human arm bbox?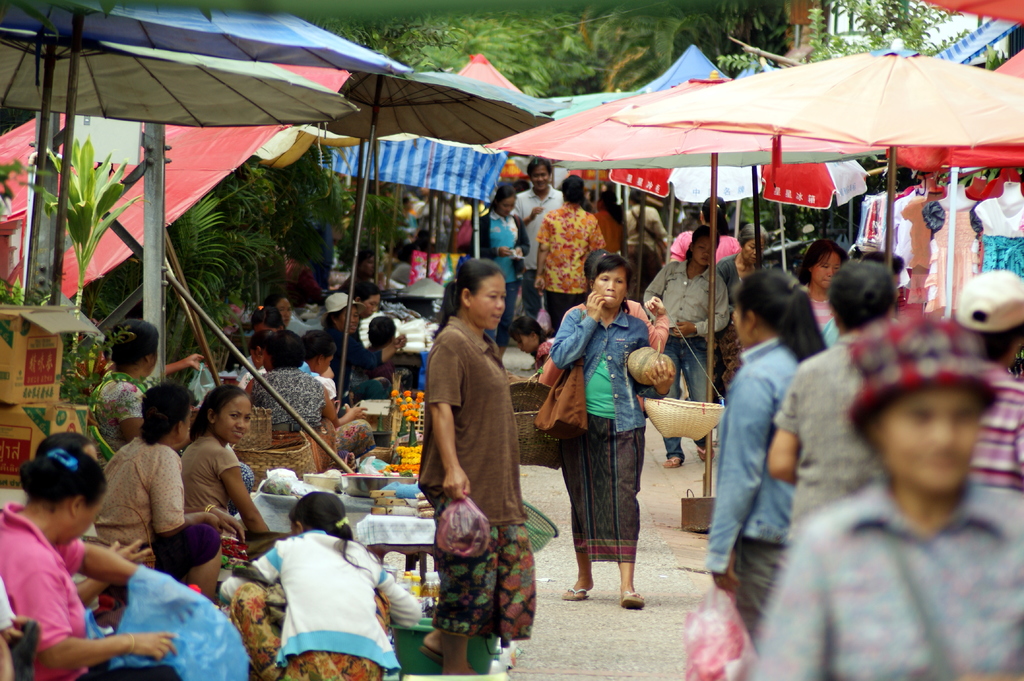
x1=549 y1=286 x2=604 y2=370
